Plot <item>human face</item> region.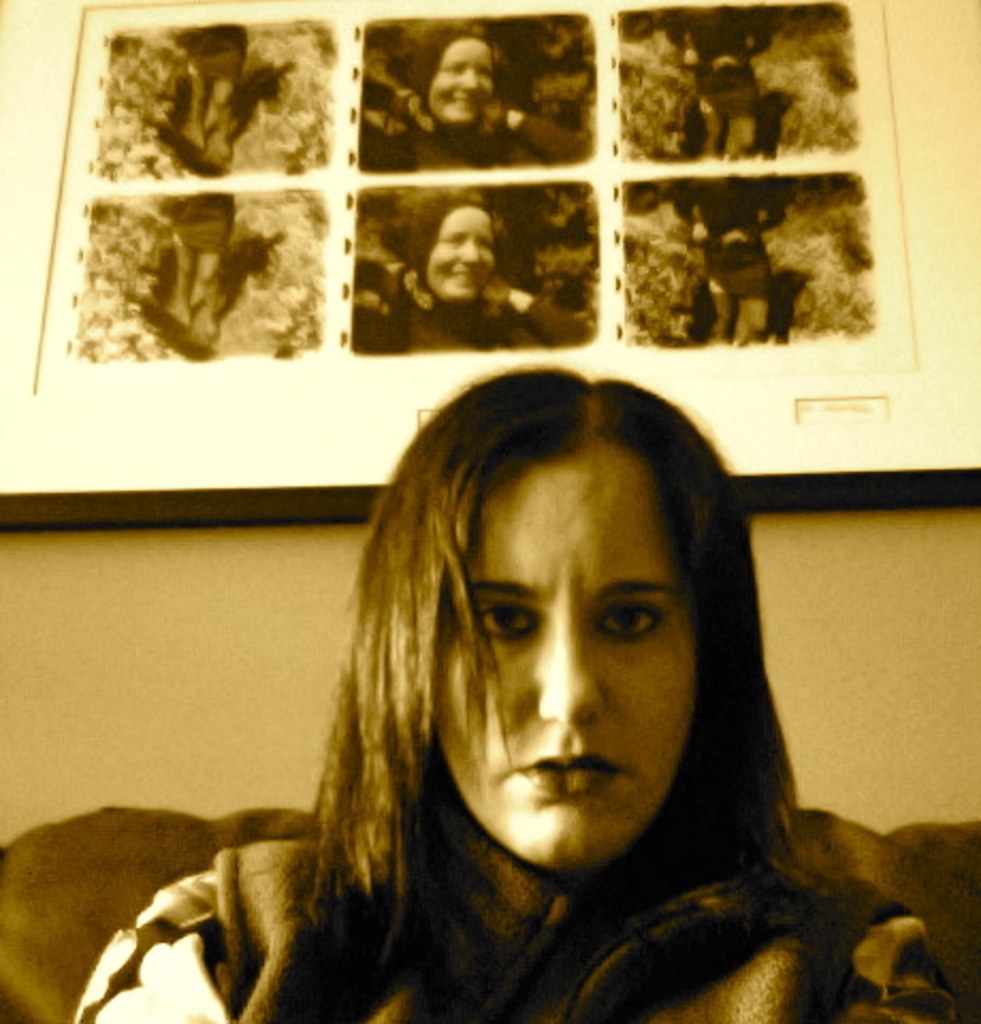
Plotted at 422,205,493,299.
